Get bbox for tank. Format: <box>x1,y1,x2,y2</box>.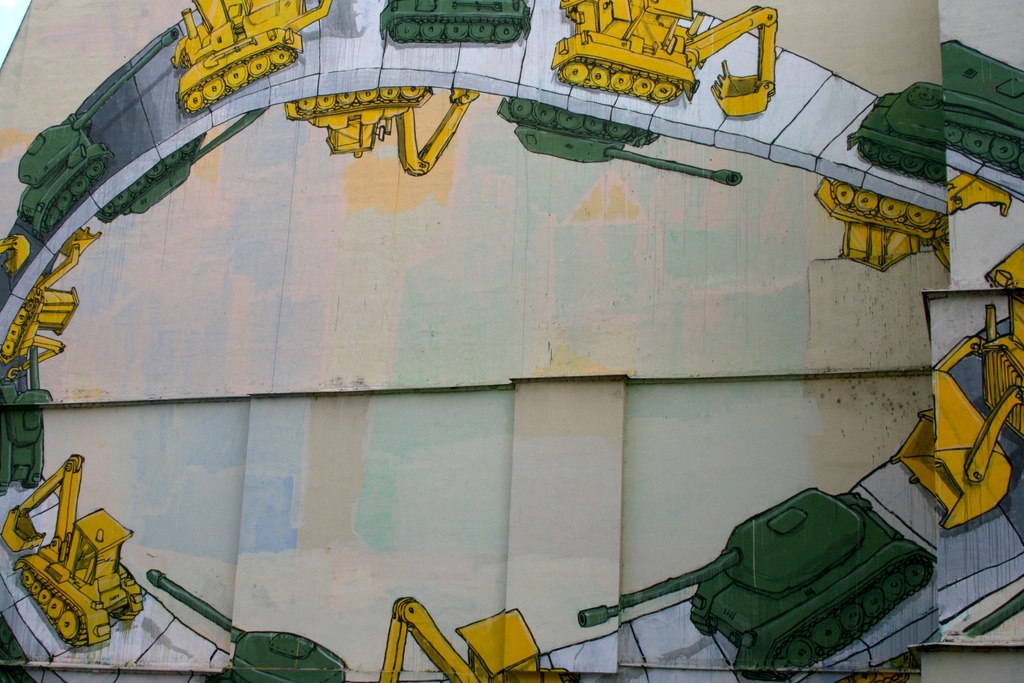
<box>380,0,531,45</box>.
